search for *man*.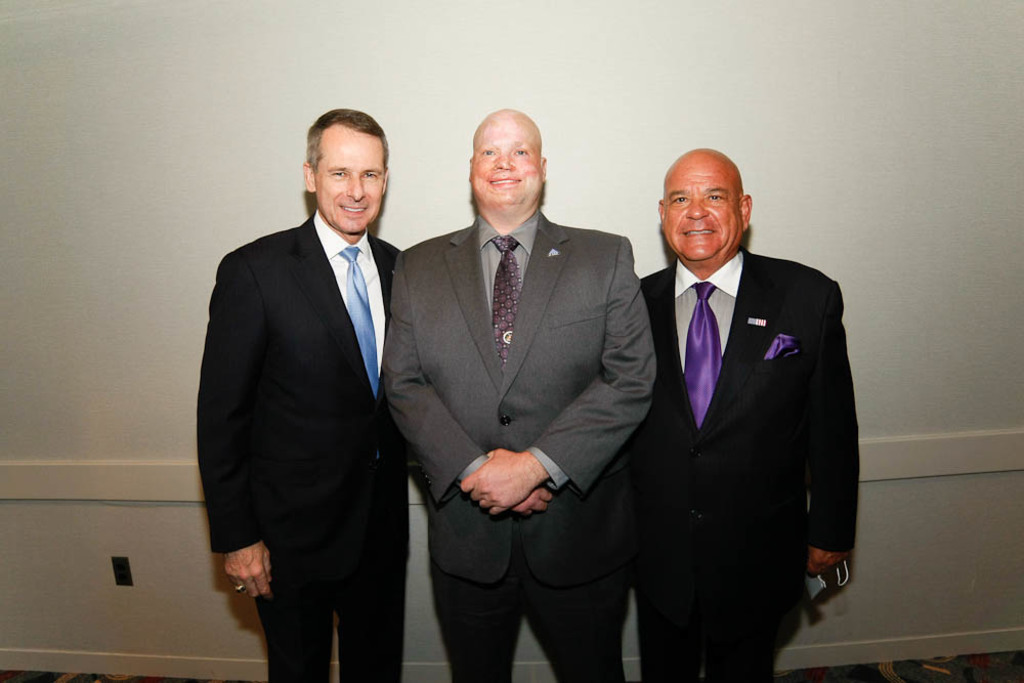
Found at (642,150,860,682).
